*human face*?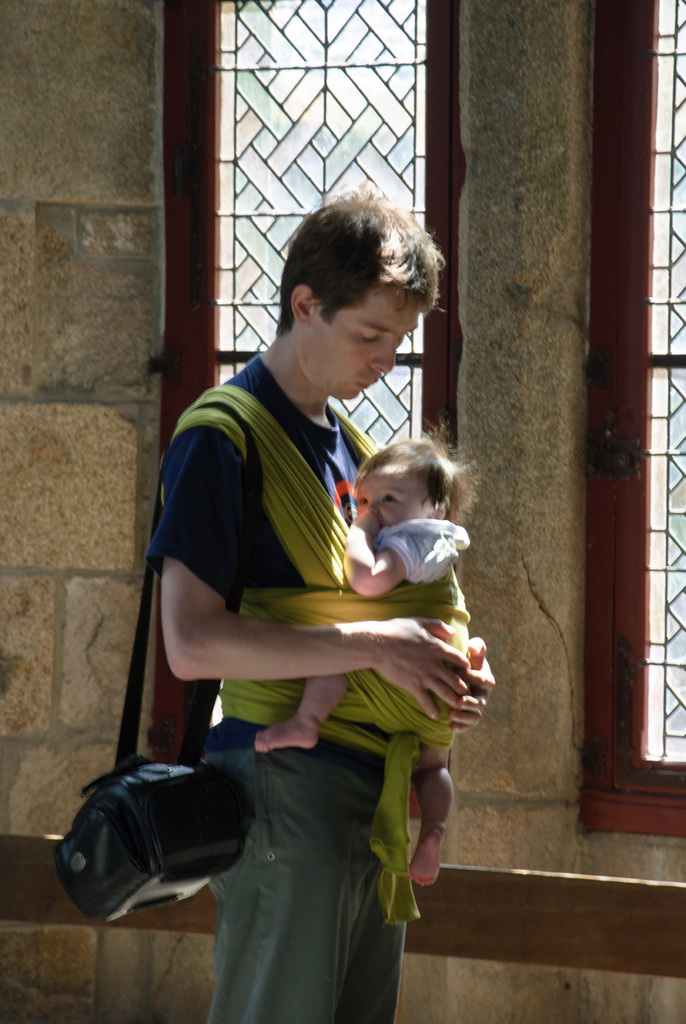
Rect(315, 288, 420, 400)
